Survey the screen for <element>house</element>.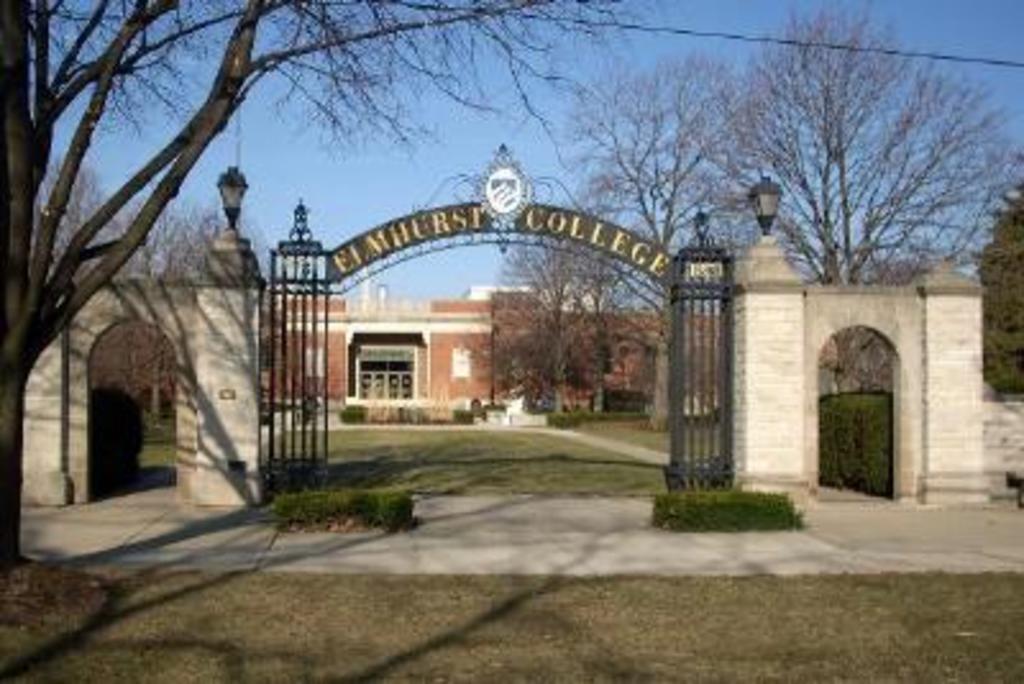
Survey found: [left=742, top=228, right=1009, bottom=507].
